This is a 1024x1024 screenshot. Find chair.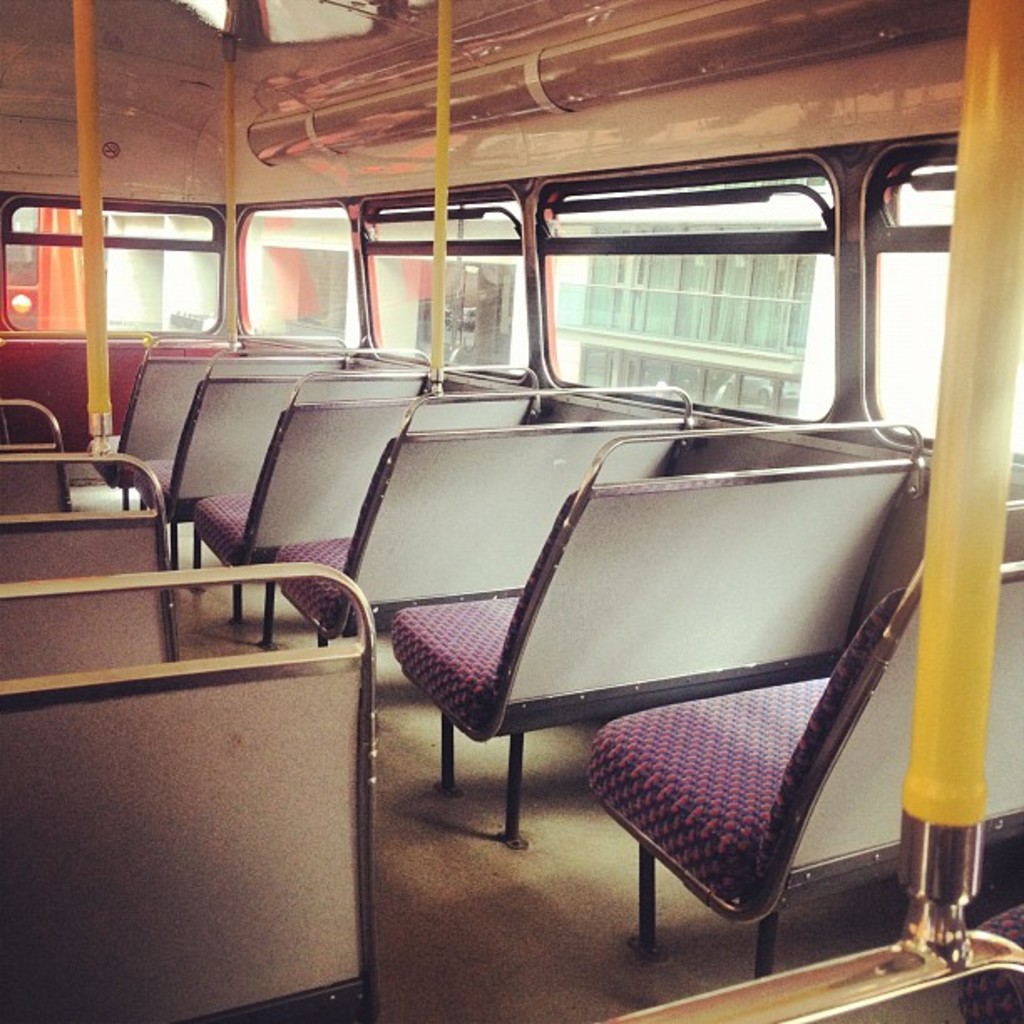
Bounding box: <region>584, 497, 1022, 987</region>.
